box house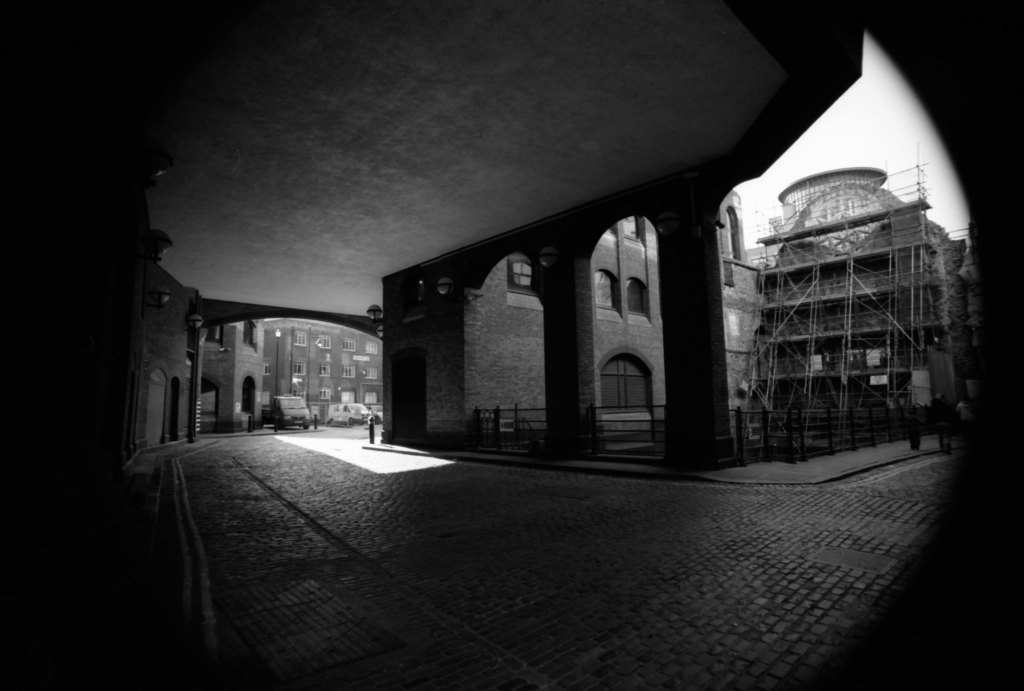
crop(260, 316, 381, 418)
